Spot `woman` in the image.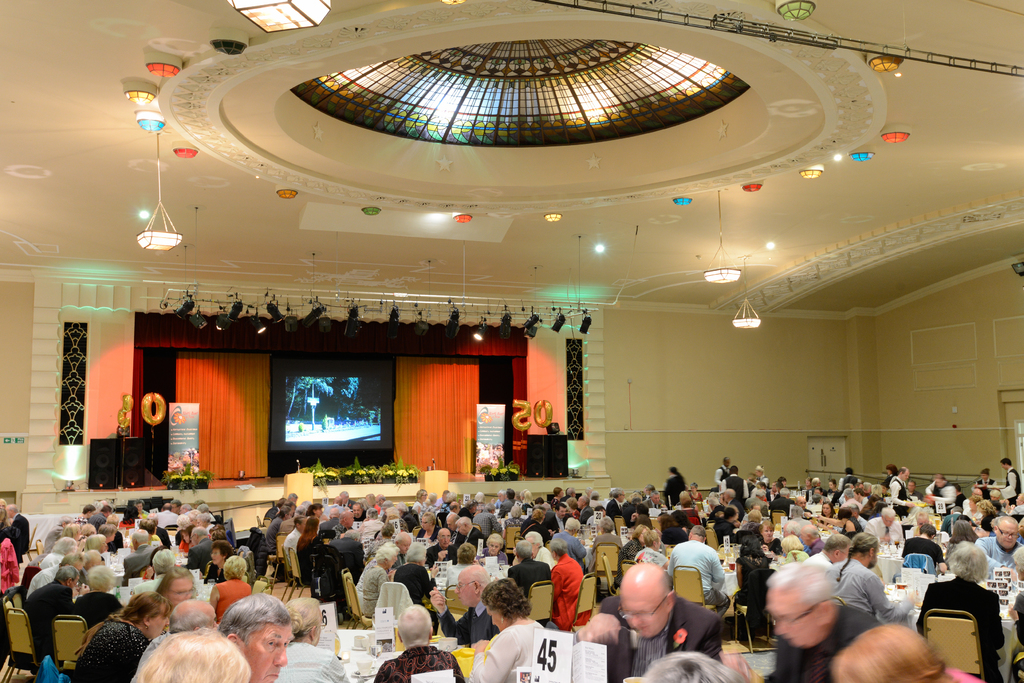
`woman` found at BBox(689, 482, 701, 503).
